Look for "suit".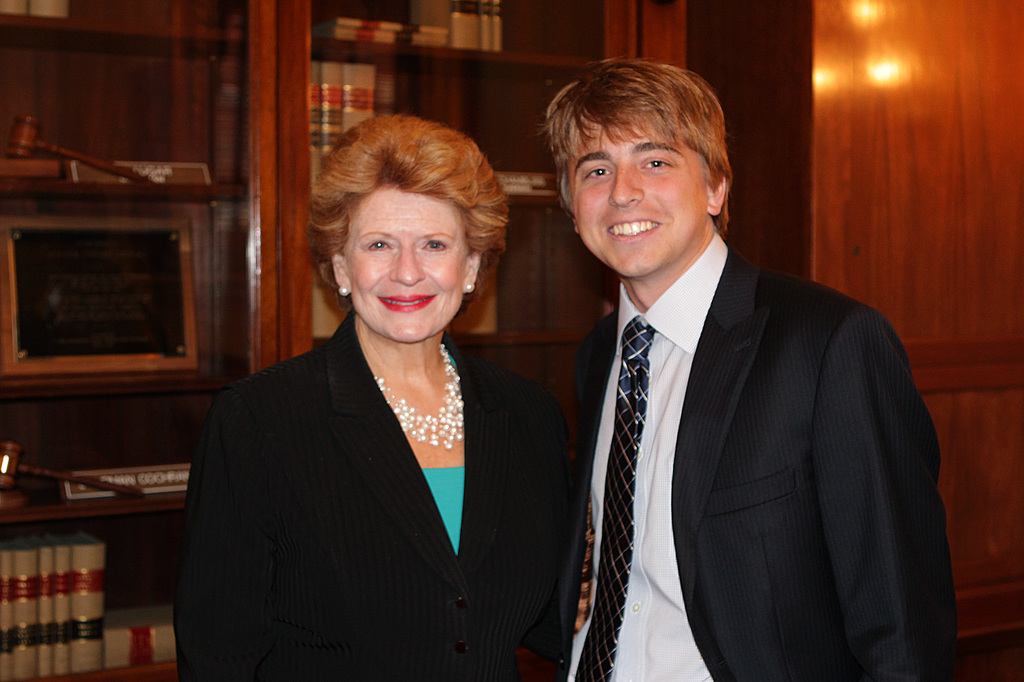
Found: <box>545,168,950,673</box>.
